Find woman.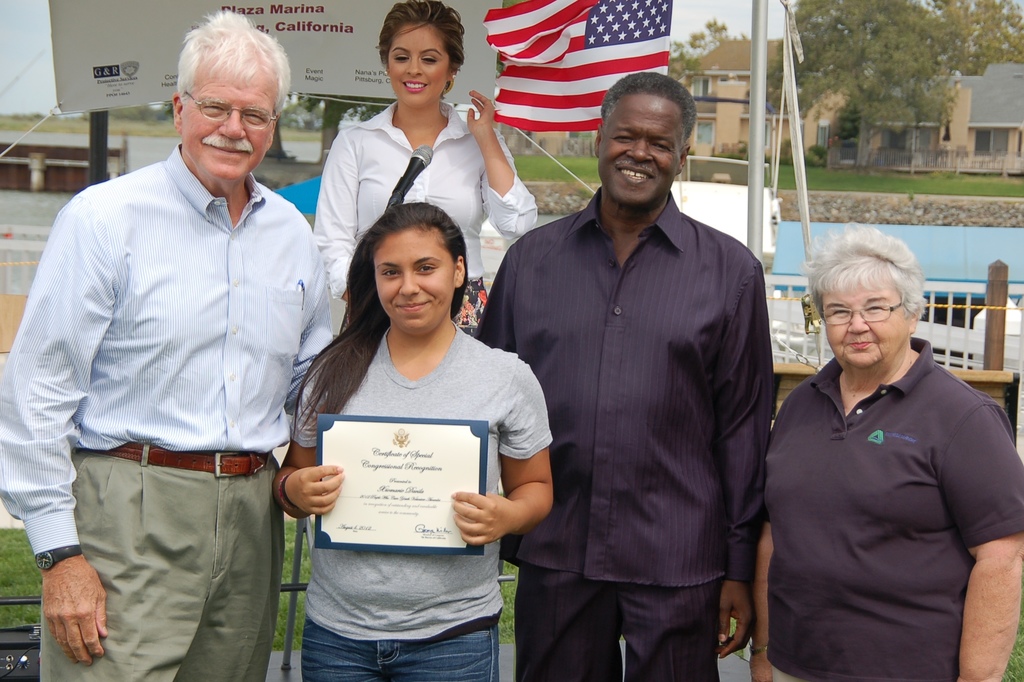
[324,0,553,332].
